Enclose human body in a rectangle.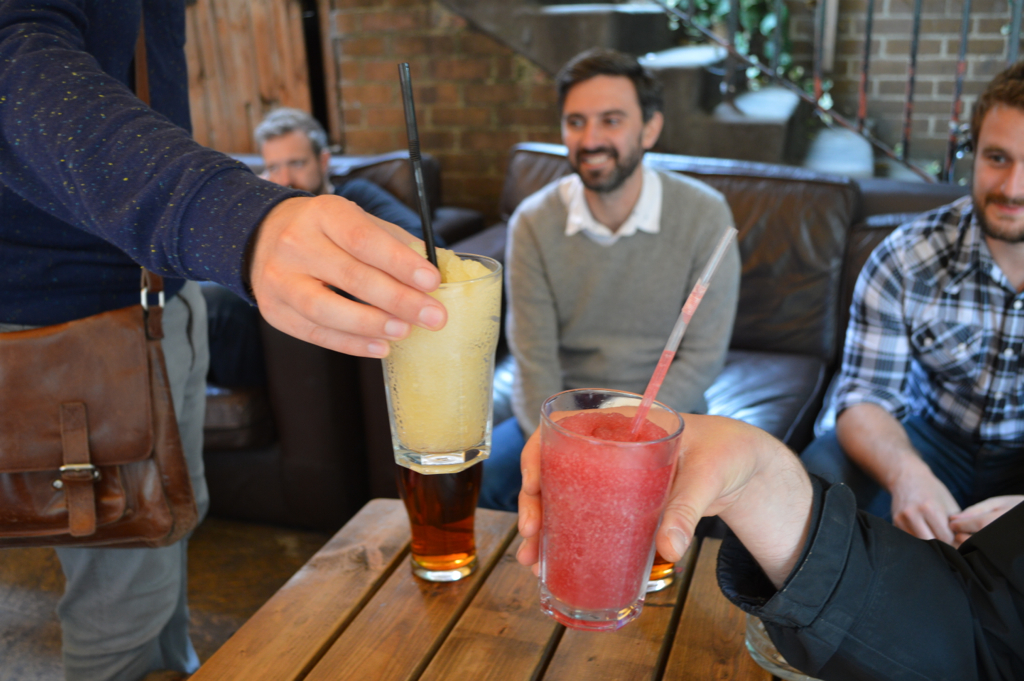
(left=517, top=400, right=1023, bottom=680).
